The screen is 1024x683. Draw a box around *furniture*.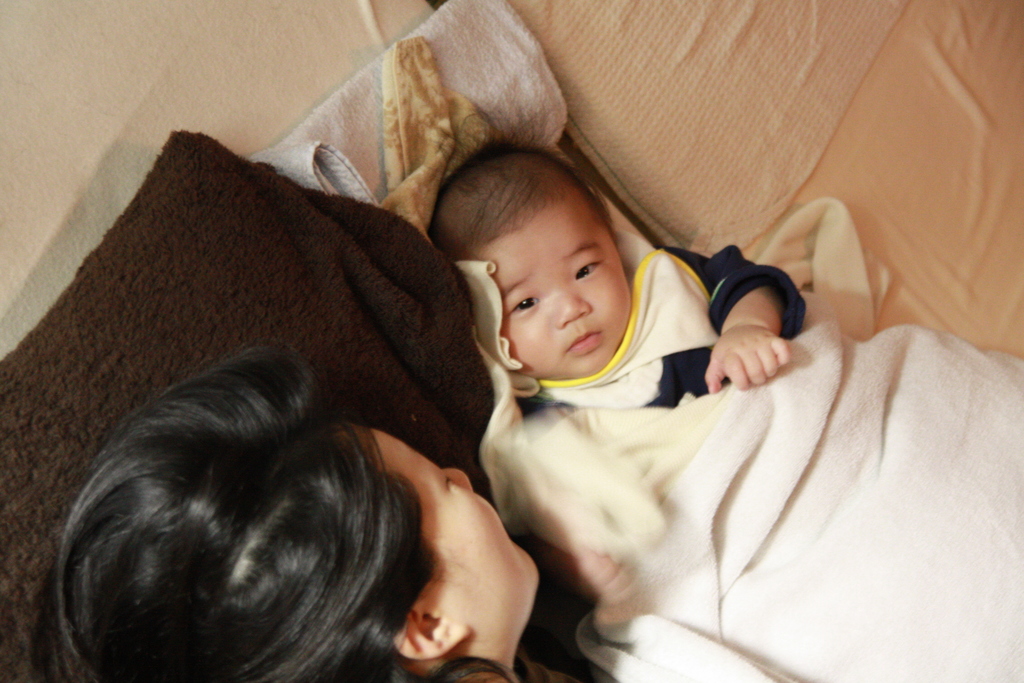
x1=0 y1=0 x2=1023 y2=682.
